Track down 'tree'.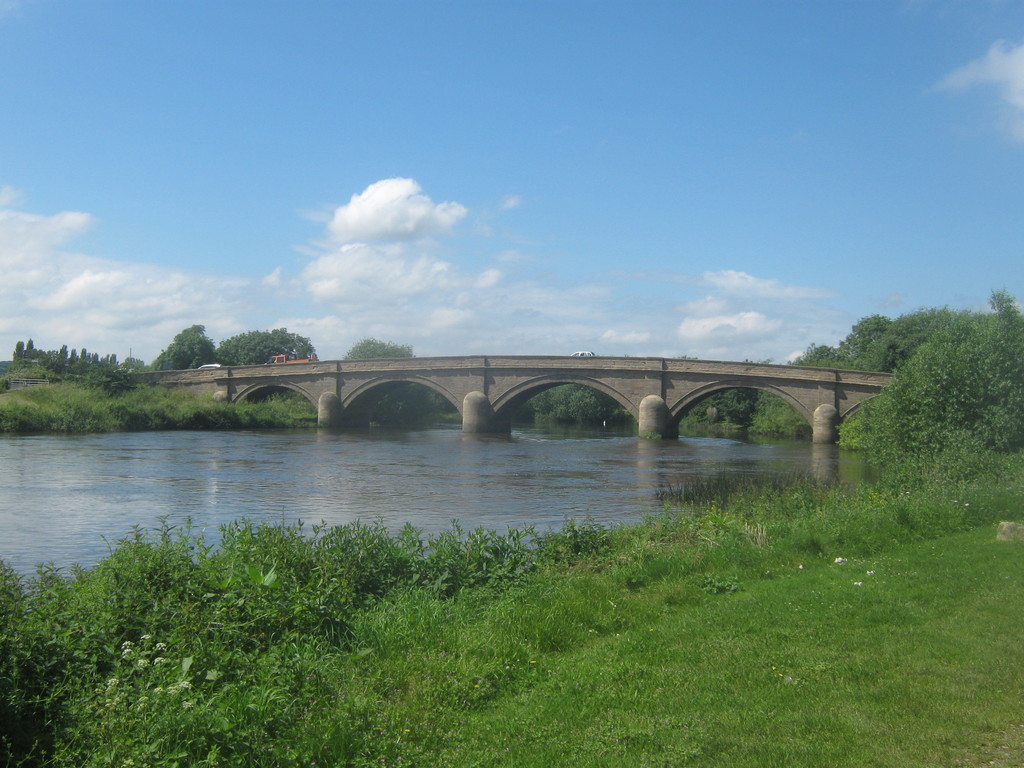
Tracked to locate(677, 388, 808, 433).
